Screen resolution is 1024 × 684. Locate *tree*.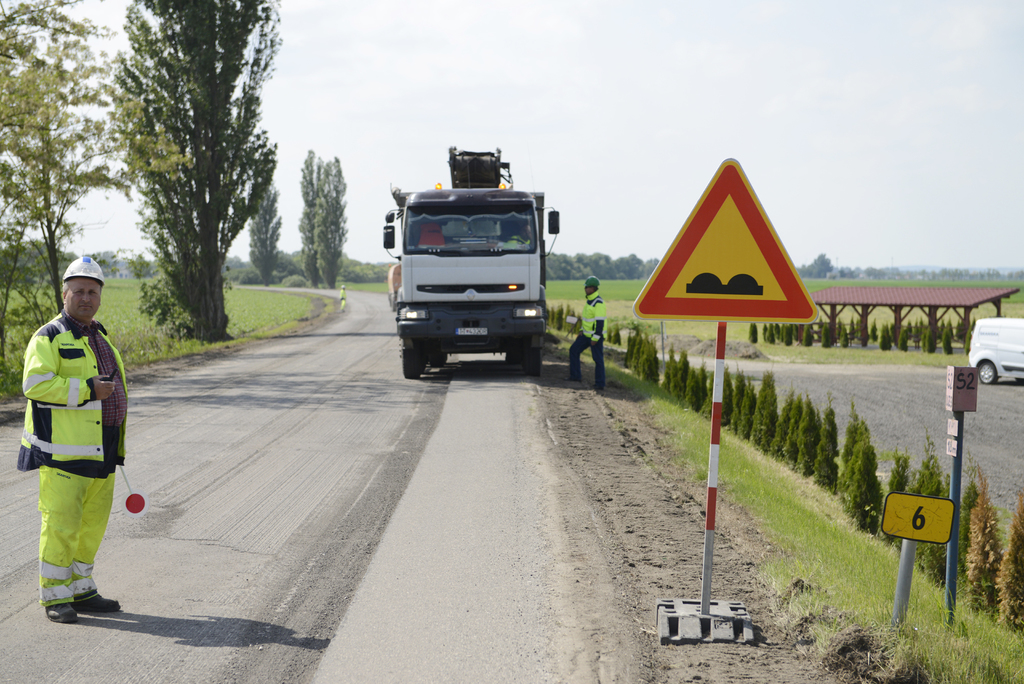
bbox=[108, 0, 276, 345].
